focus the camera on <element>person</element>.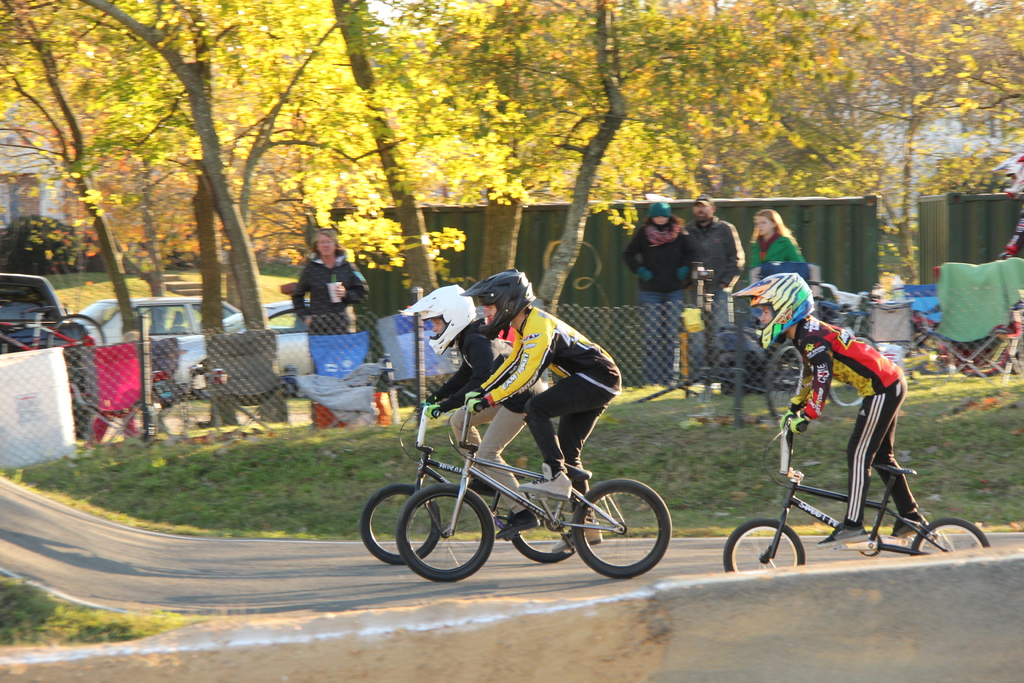
Focus region: {"x1": 619, "y1": 197, "x2": 703, "y2": 382}.
